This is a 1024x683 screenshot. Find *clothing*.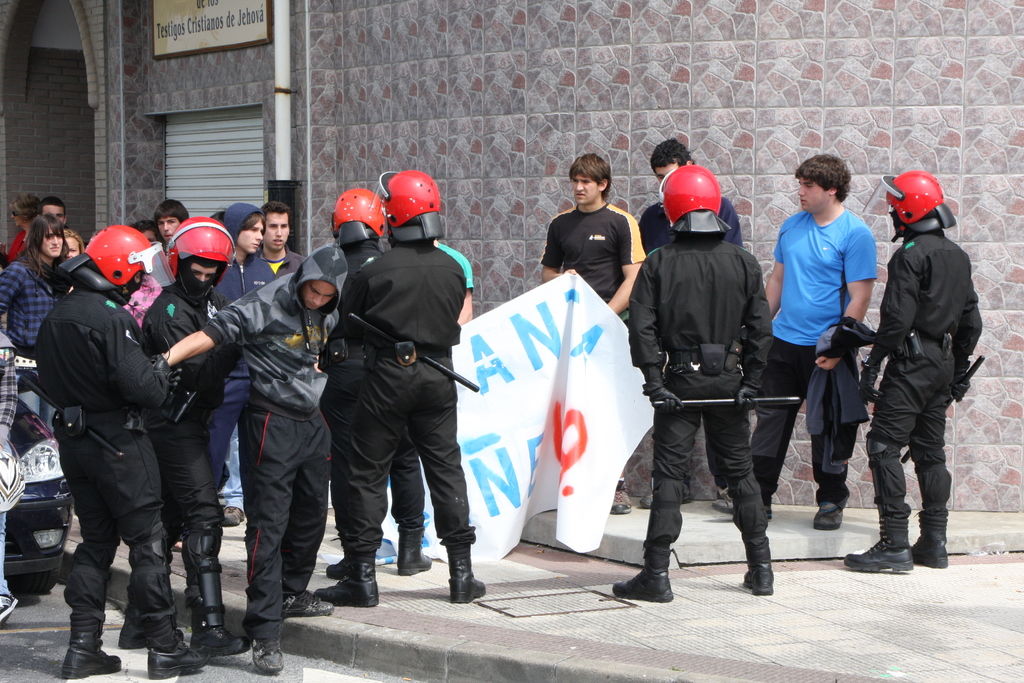
Bounding box: box(748, 340, 863, 500).
